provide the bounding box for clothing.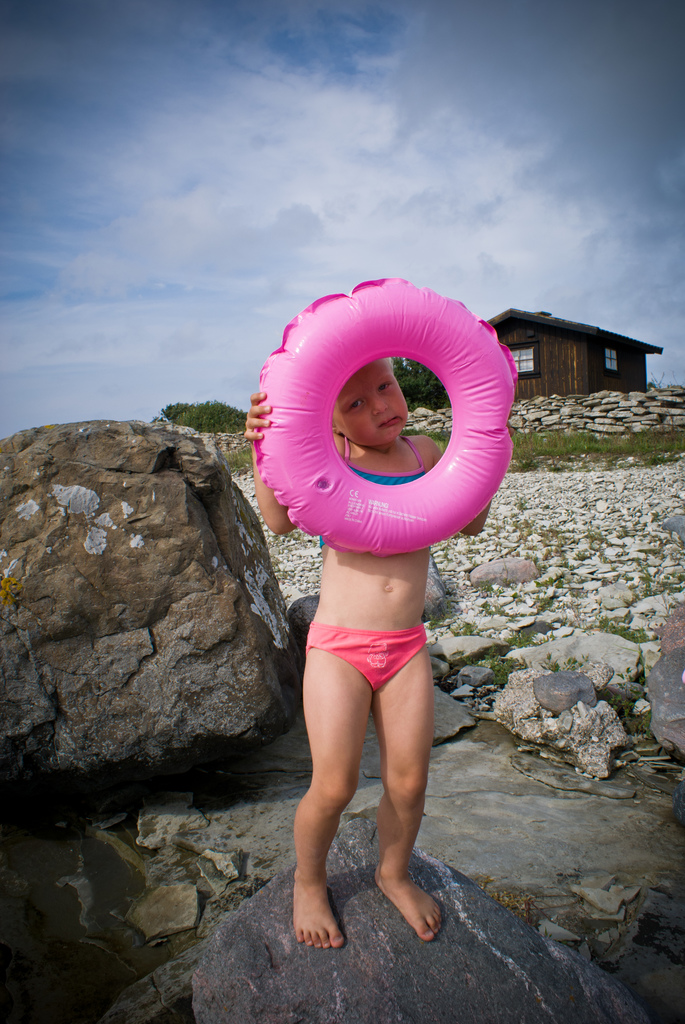
342, 431, 422, 483.
